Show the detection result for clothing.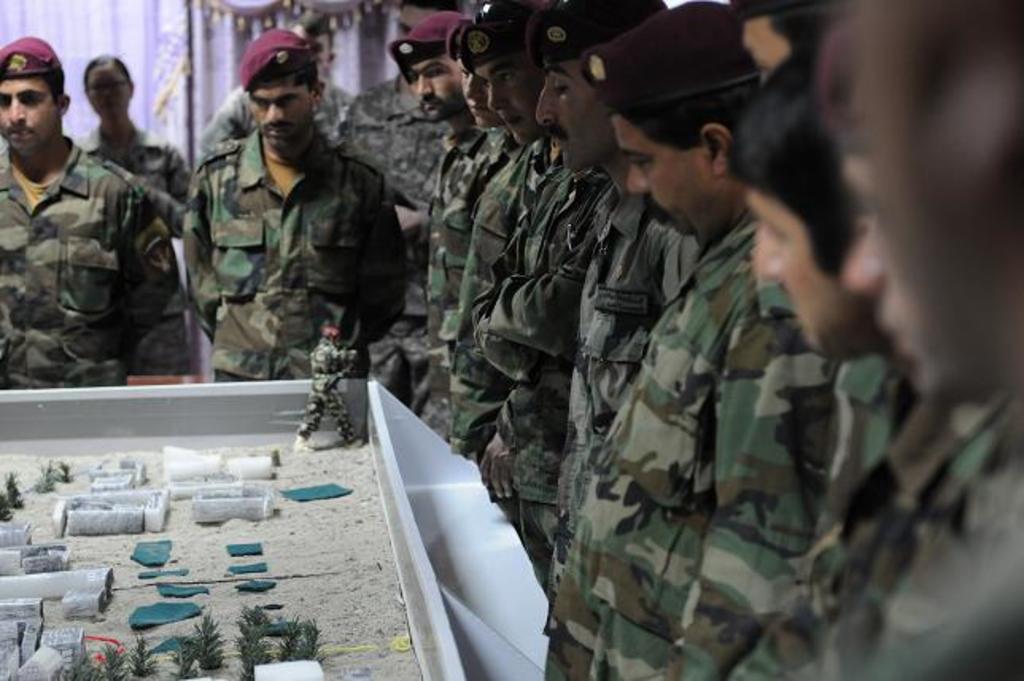
(0,132,178,391).
